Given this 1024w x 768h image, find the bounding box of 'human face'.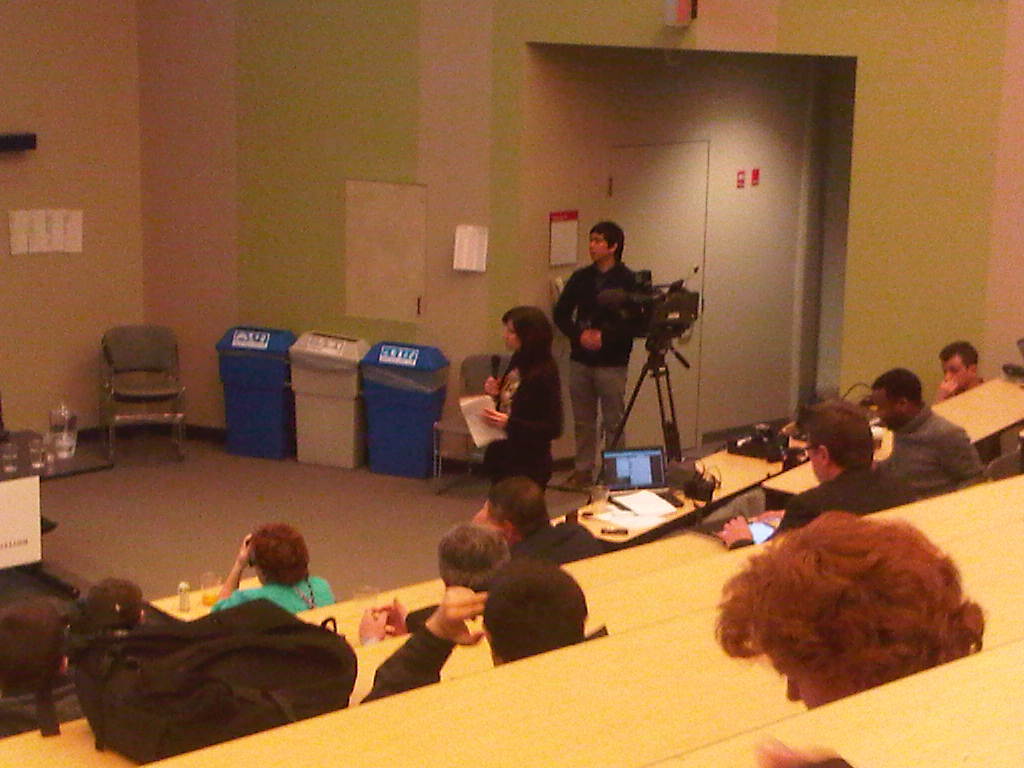
box=[503, 321, 519, 352].
